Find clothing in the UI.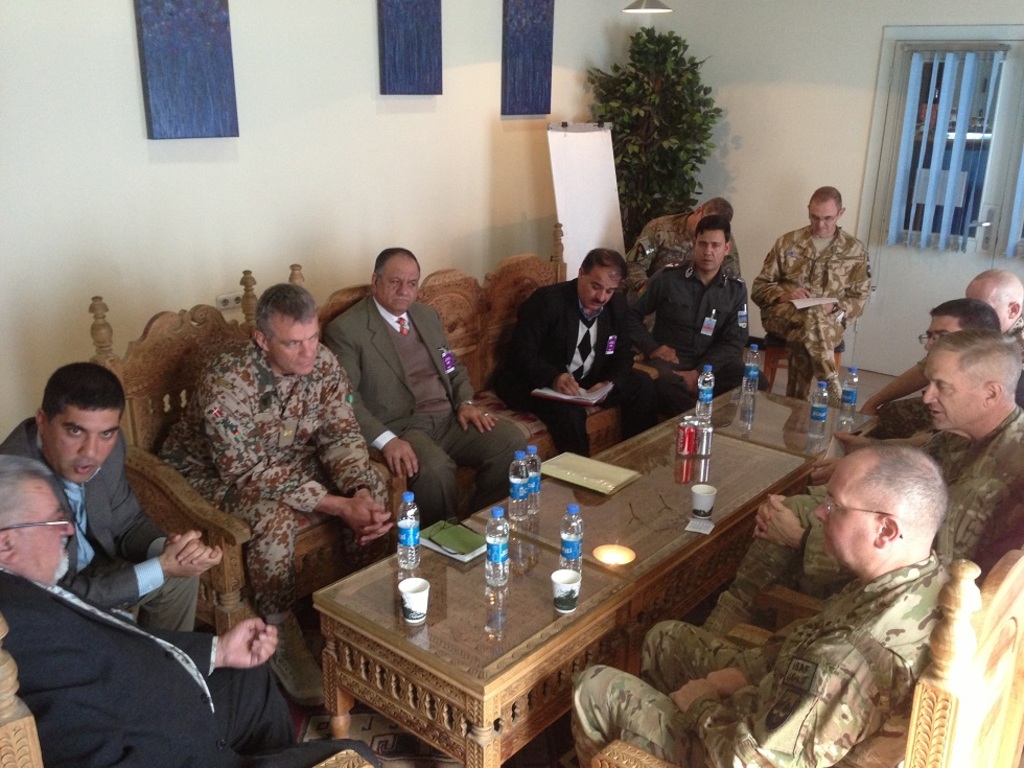
UI element at pyautogui.locateOnScreen(622, 209, 745, 299).
